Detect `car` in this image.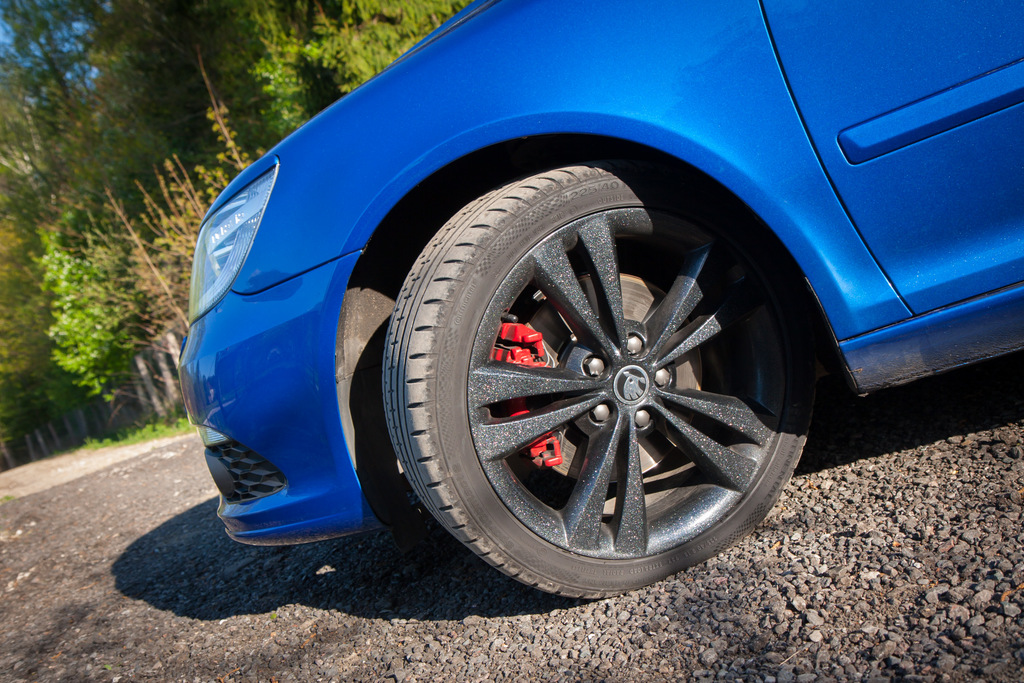
Detection: 177,0,1023,599.
